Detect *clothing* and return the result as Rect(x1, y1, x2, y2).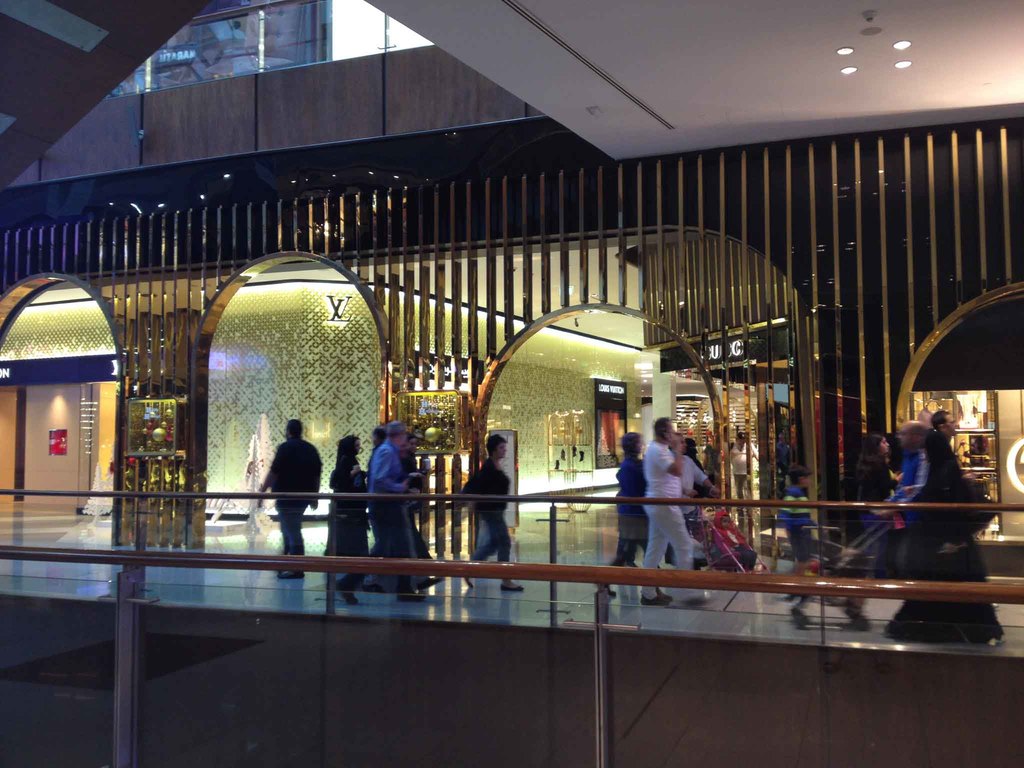
Rect(876, 450, 927, 588).
